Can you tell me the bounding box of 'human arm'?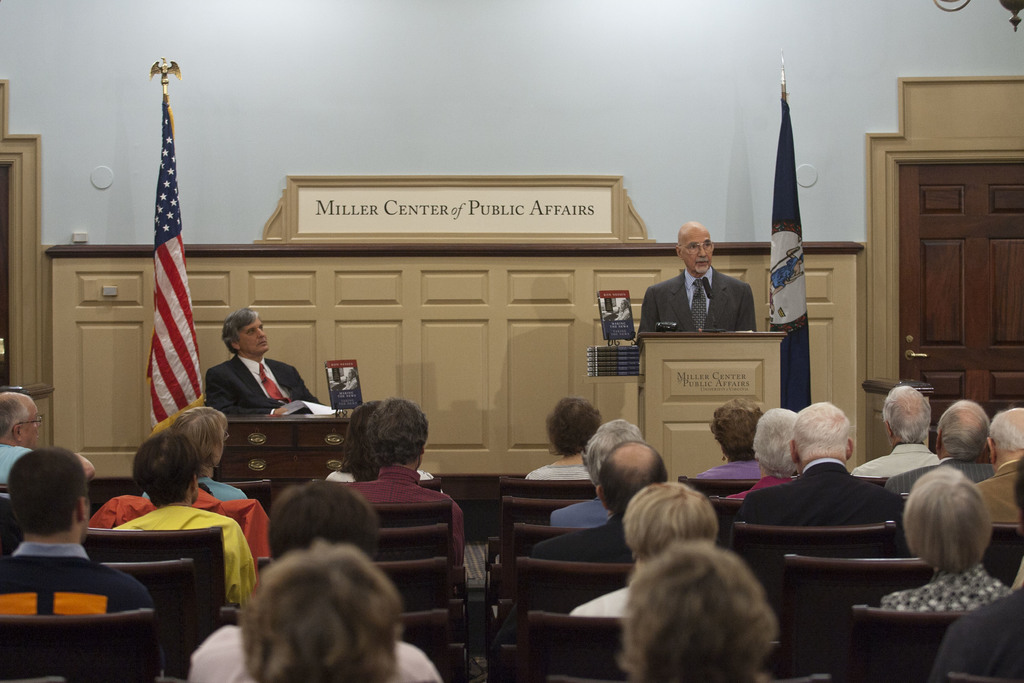
543 503 580 531.
